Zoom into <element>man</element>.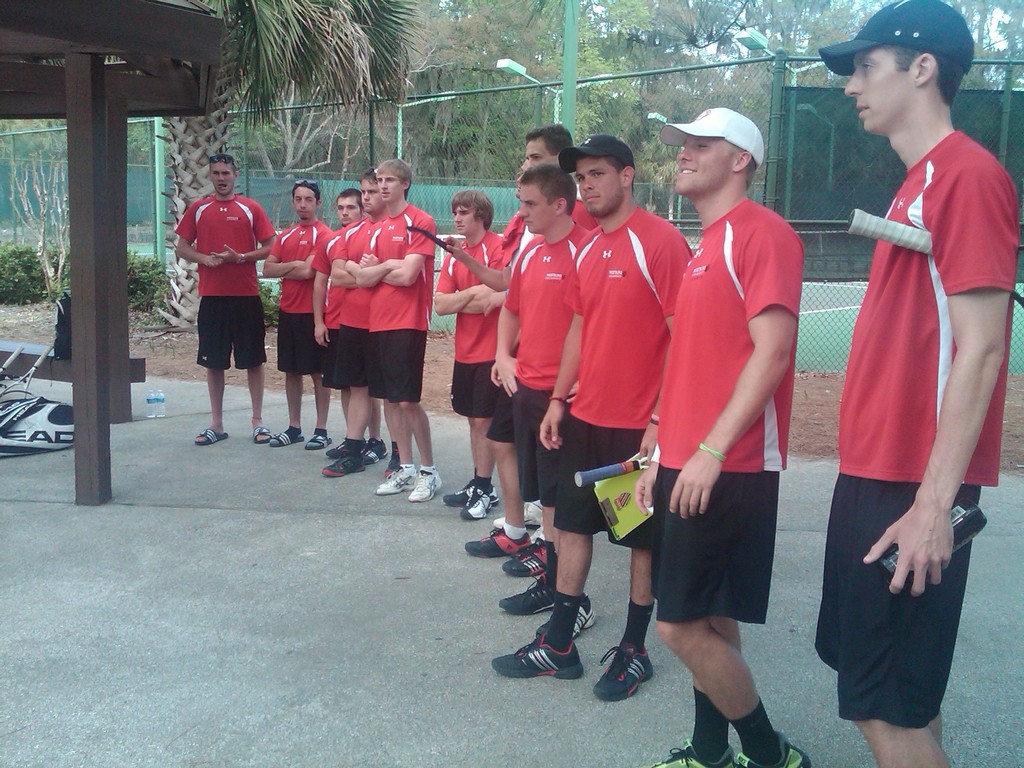
Zoom target: [460, 119, 643, 572].
